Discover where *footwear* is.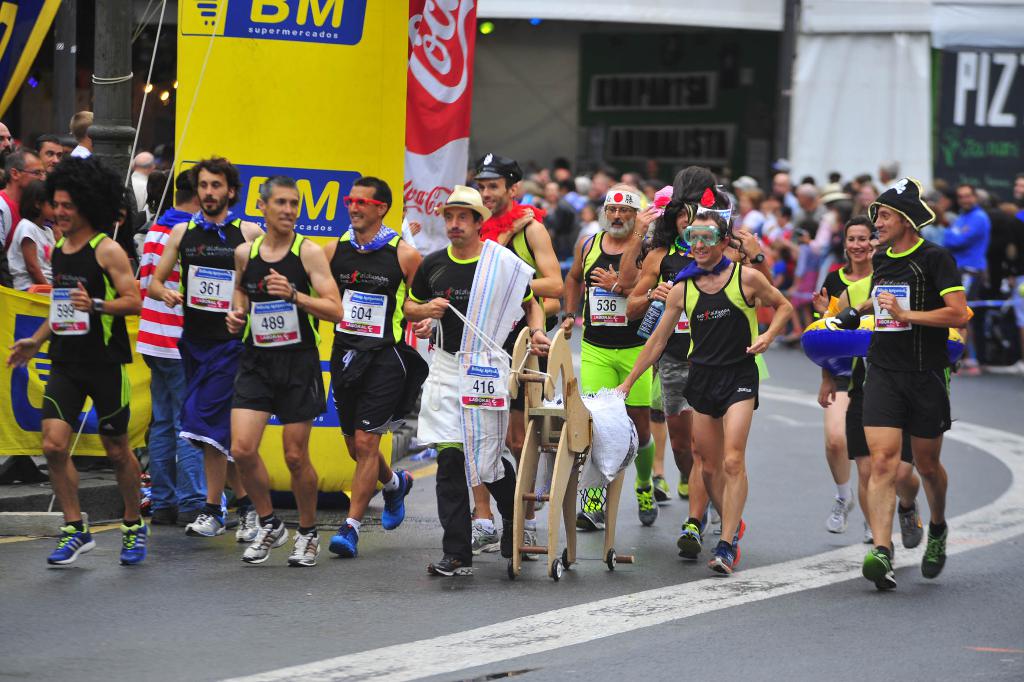
Discovered at (x1=521, y1=526, x2=543, y2=563).
